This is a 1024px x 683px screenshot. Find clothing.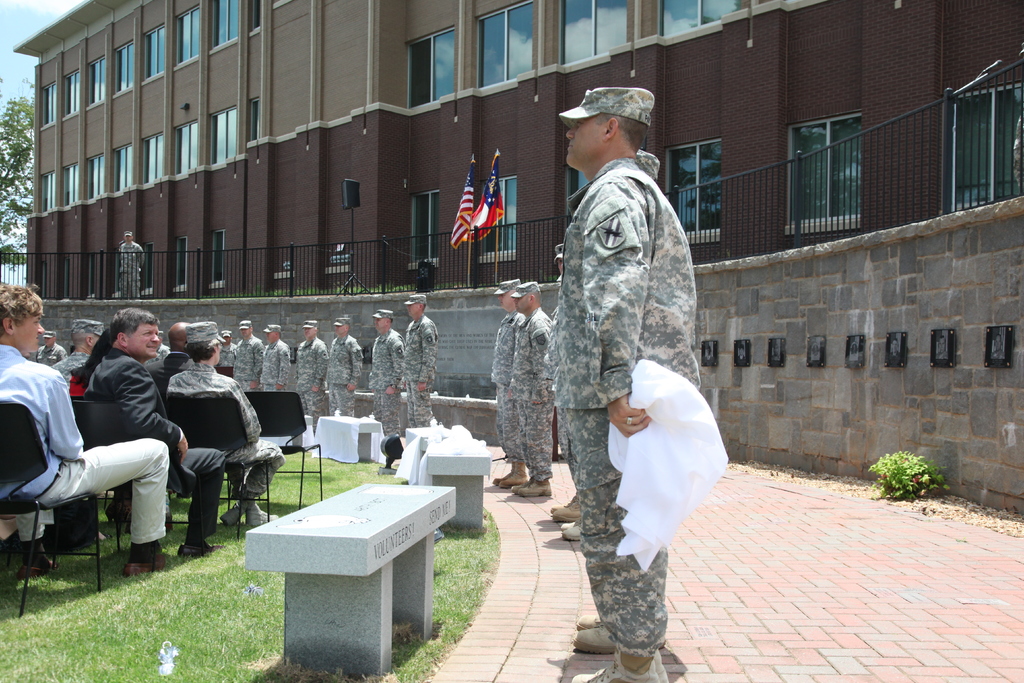
Bounding box: x1=494 y1=315 x2=520 y2=474.
